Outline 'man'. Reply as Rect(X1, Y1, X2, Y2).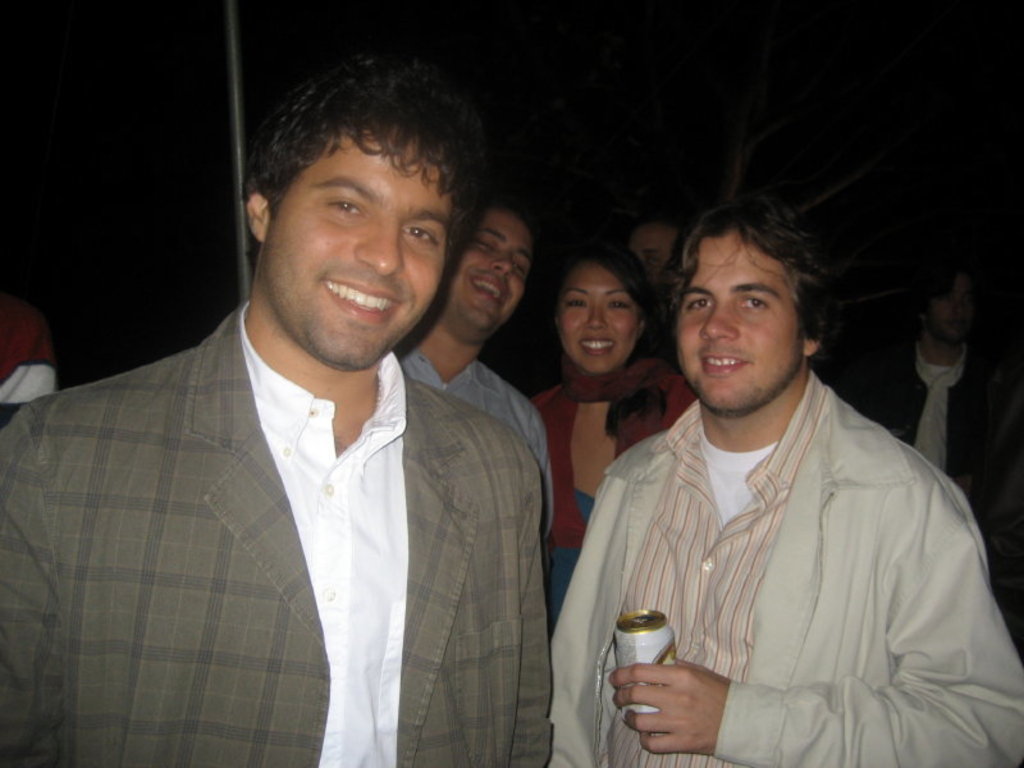
Rect(561, 205, 1023, 767).
